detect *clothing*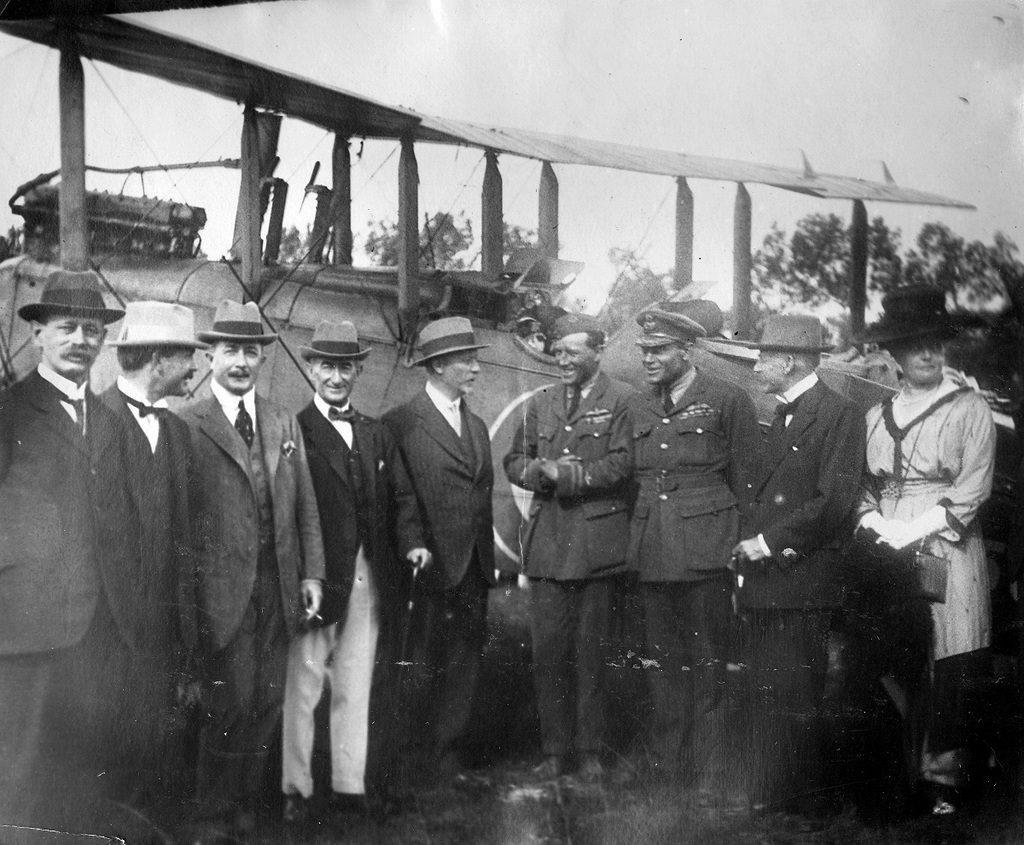
527 576 619 764
